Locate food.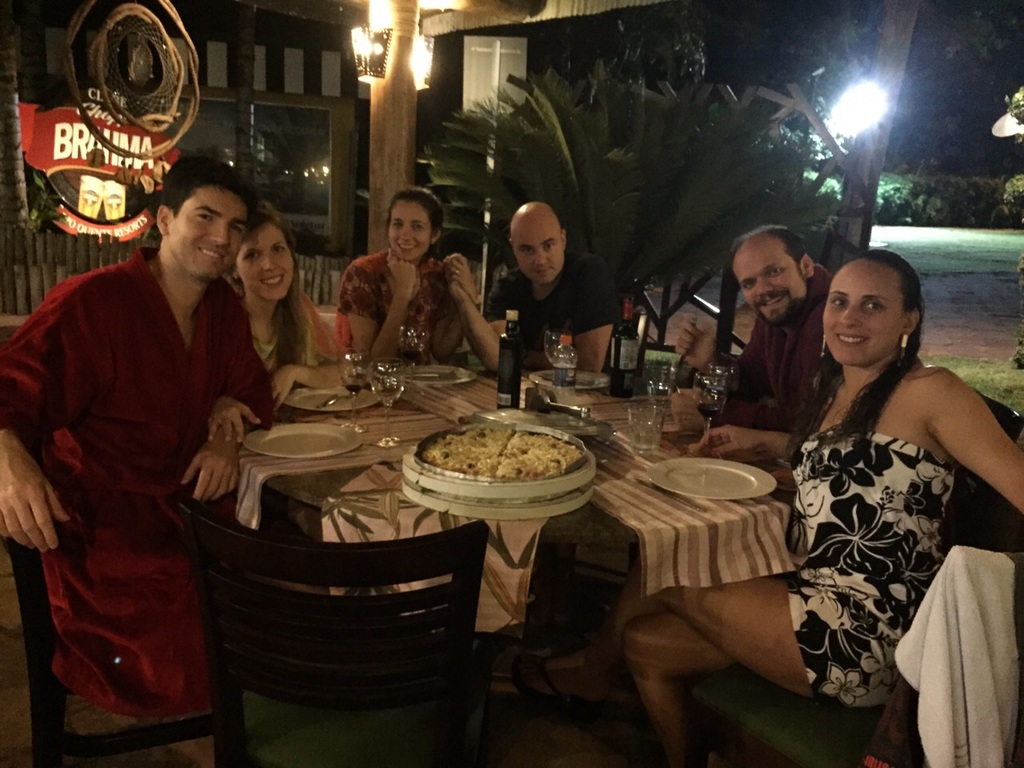
Bounding box: rect(424, 422, 586, 474).
